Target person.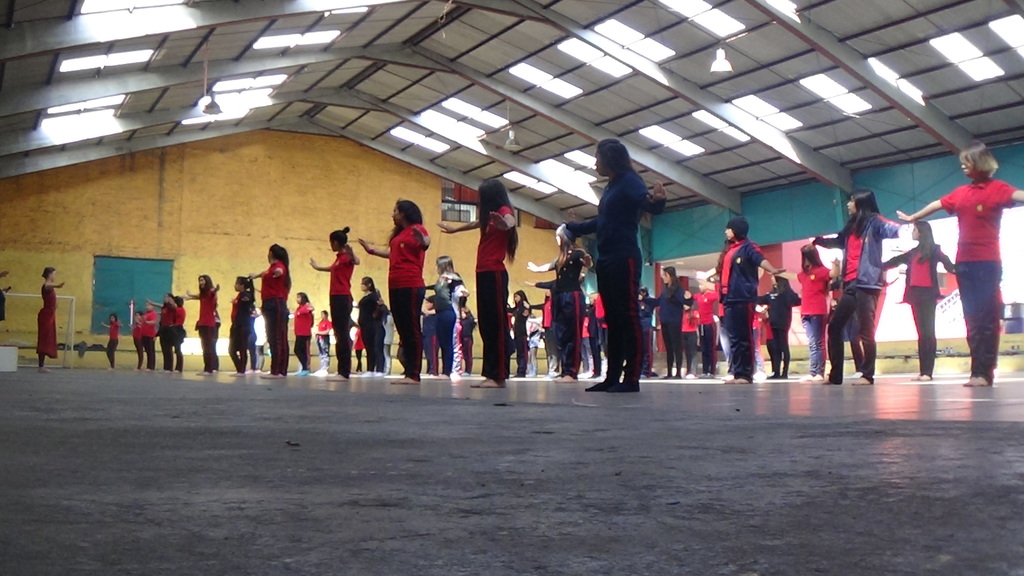
Target region: <box>757,275,802,377</box>.
